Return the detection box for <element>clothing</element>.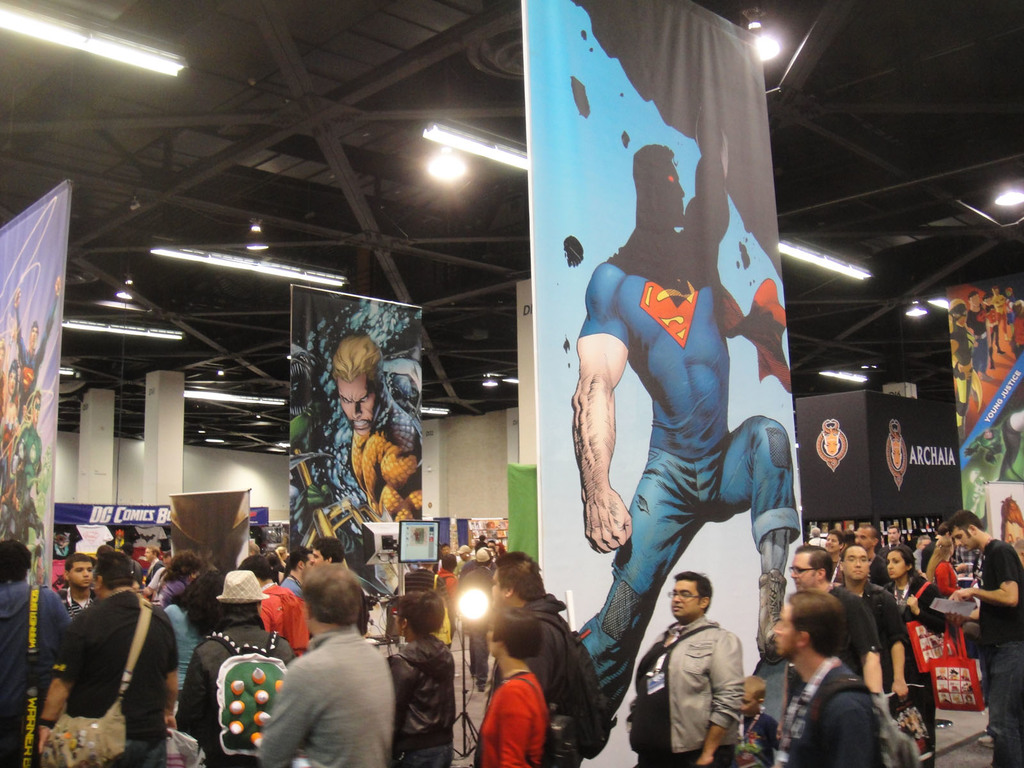
bbox=(580, 254, 799, 715).
